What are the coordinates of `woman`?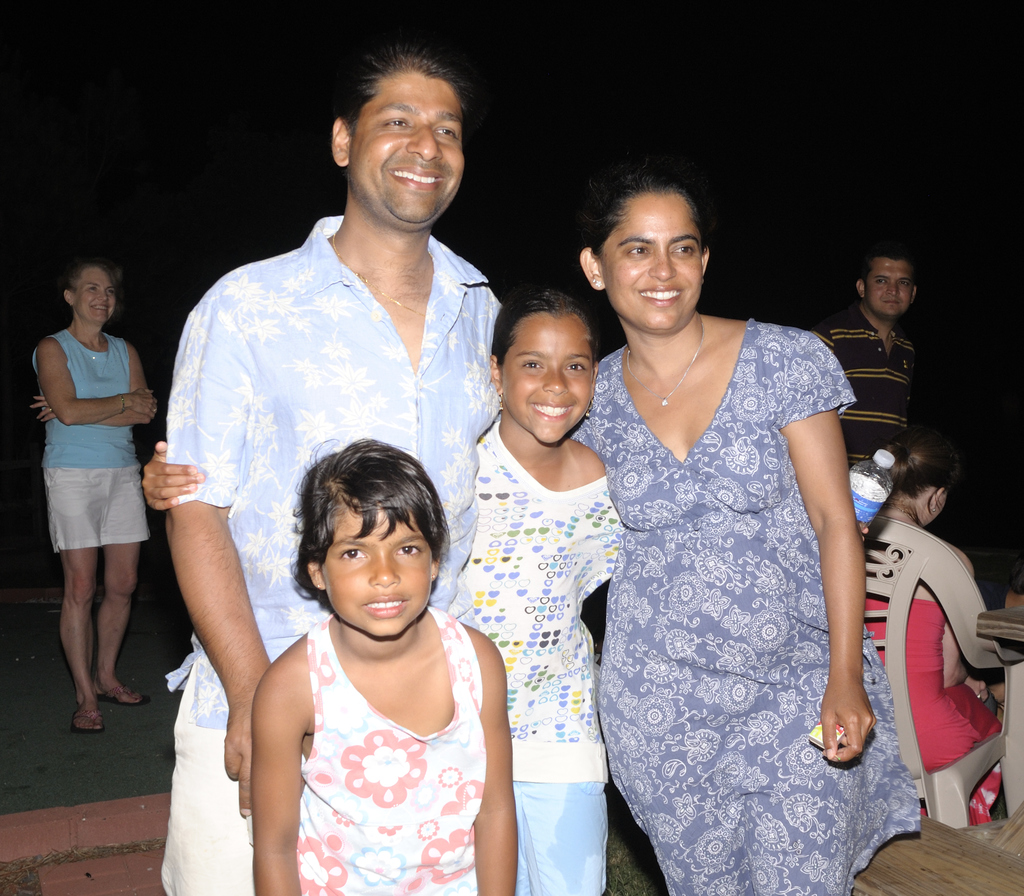
left=574, top=167, right=924, bottom=895.
